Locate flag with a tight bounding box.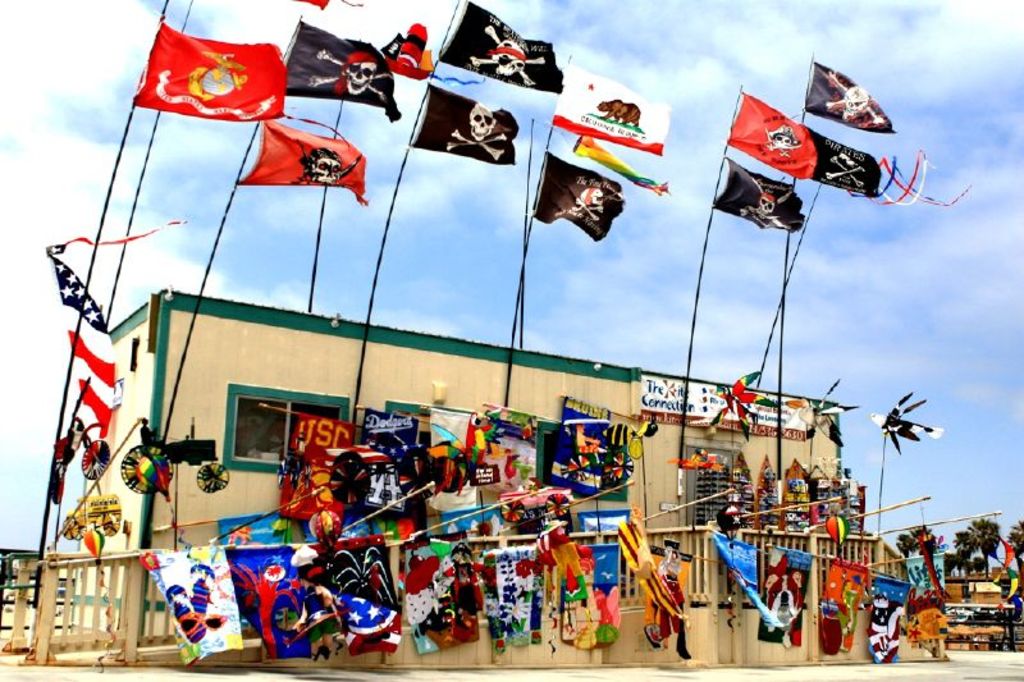
Rect(553, 516, 616, 650).
